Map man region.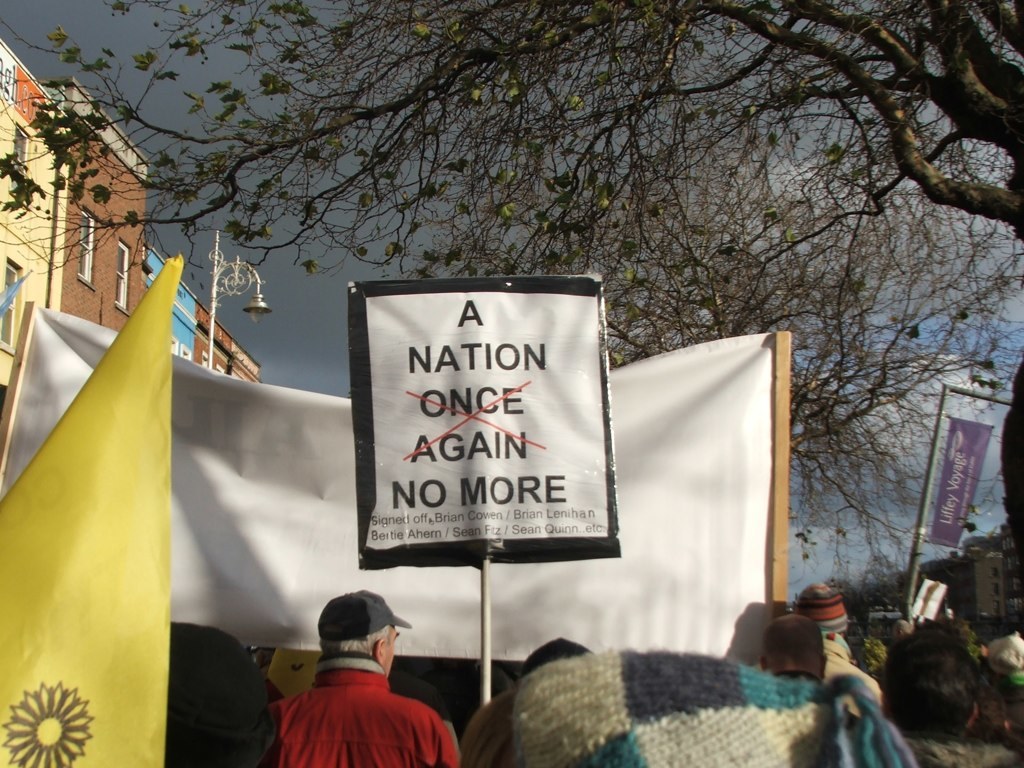
Mapped to 253:604:458:767.
